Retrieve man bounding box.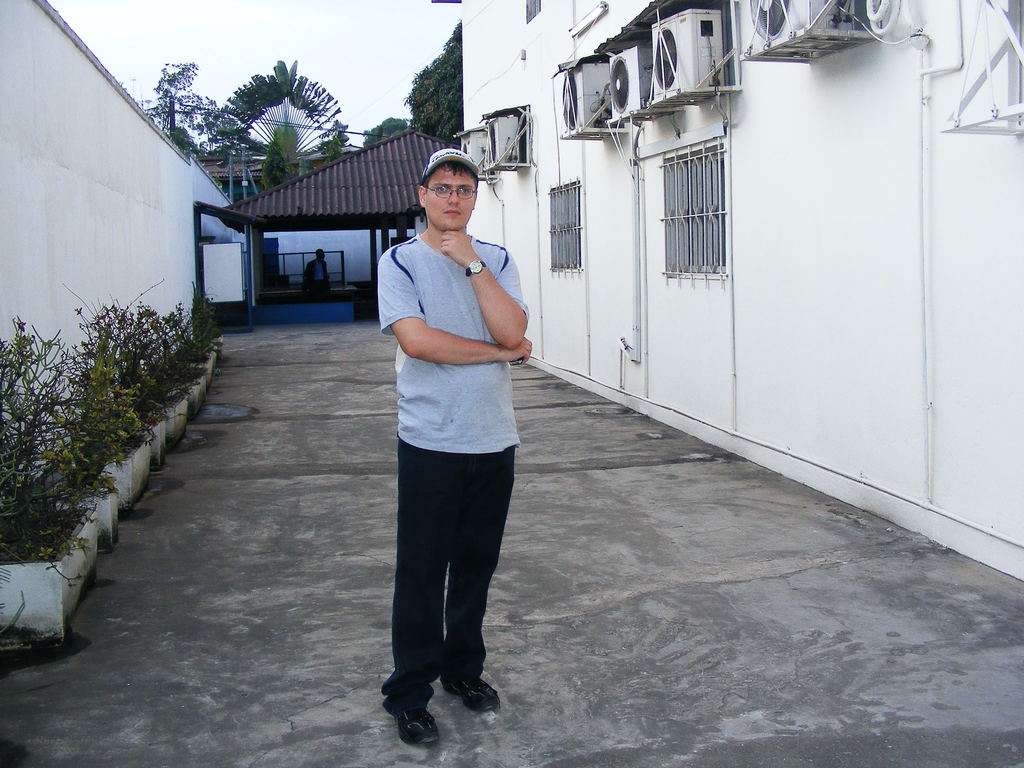
Bounding box: region(303, 250, 330, 300).
